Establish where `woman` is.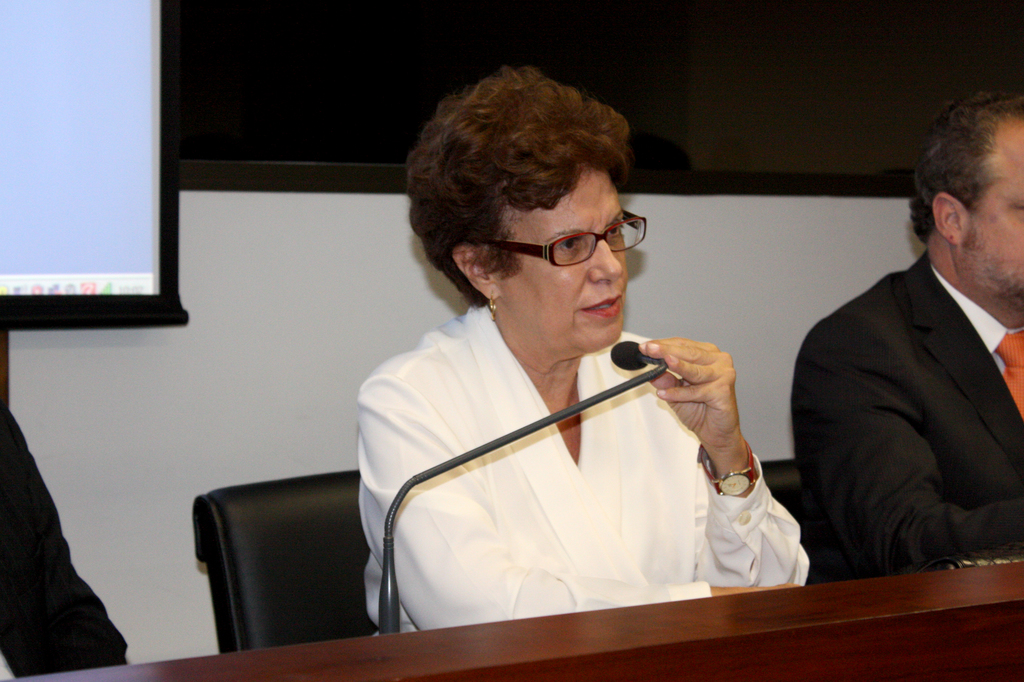
Established at region(342, 57, 814, 651).
